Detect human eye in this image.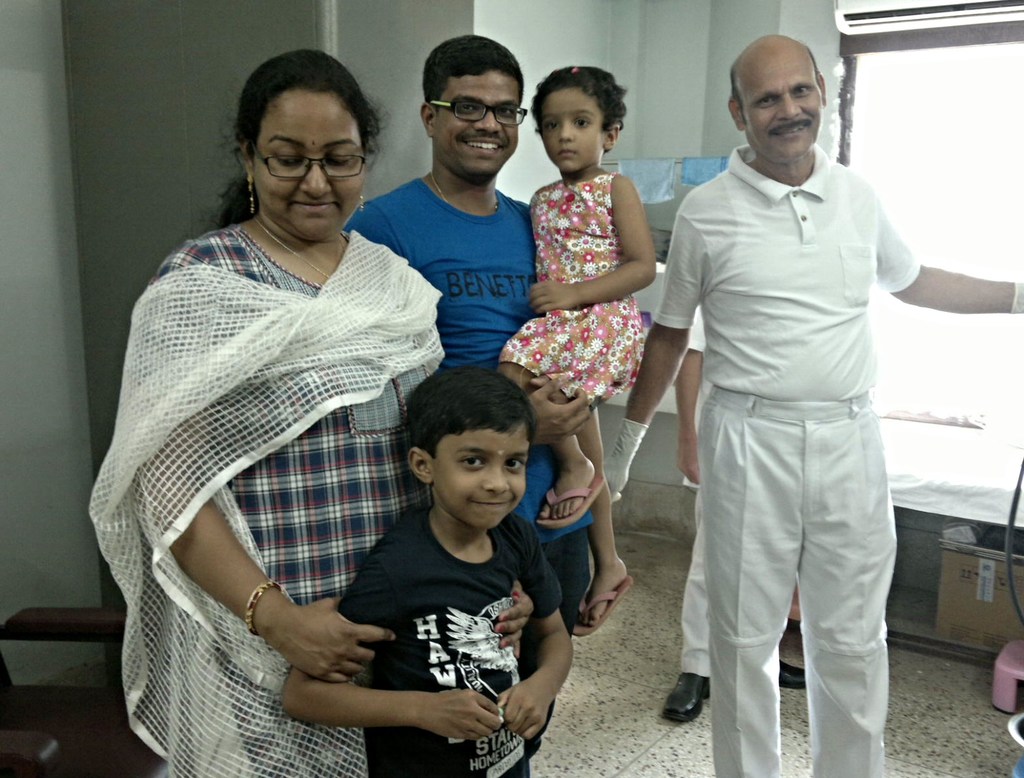
Detection: (x1=460, y1=98, x2=478, y2=114).
